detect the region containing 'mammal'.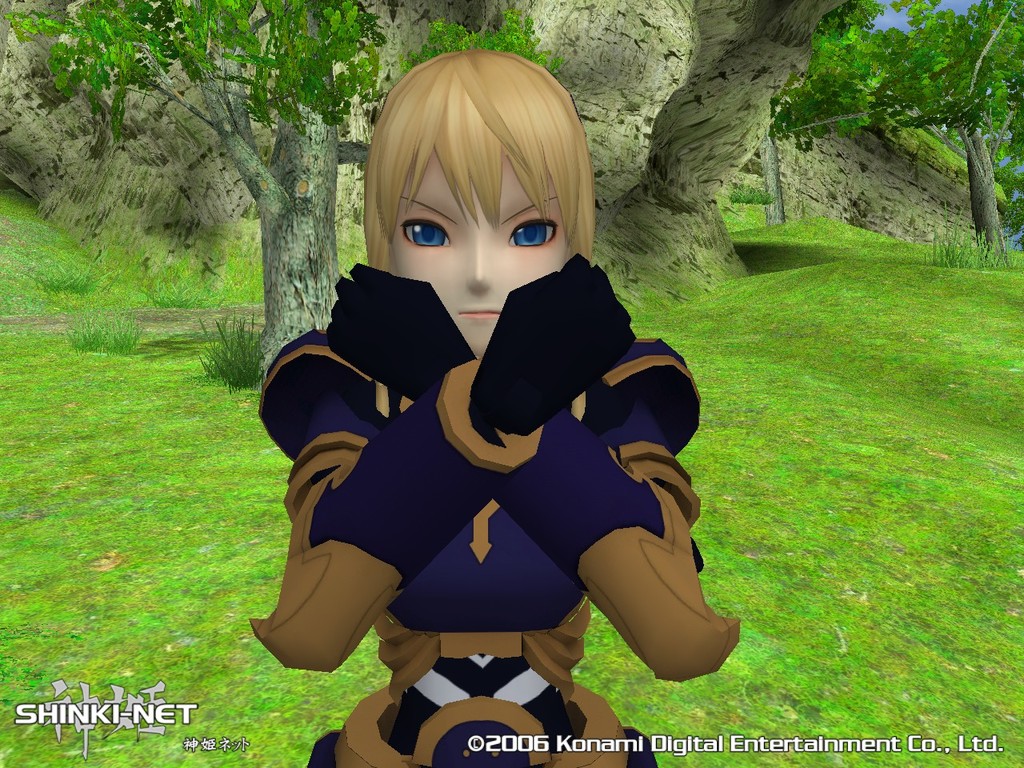
221/139/753/762.
